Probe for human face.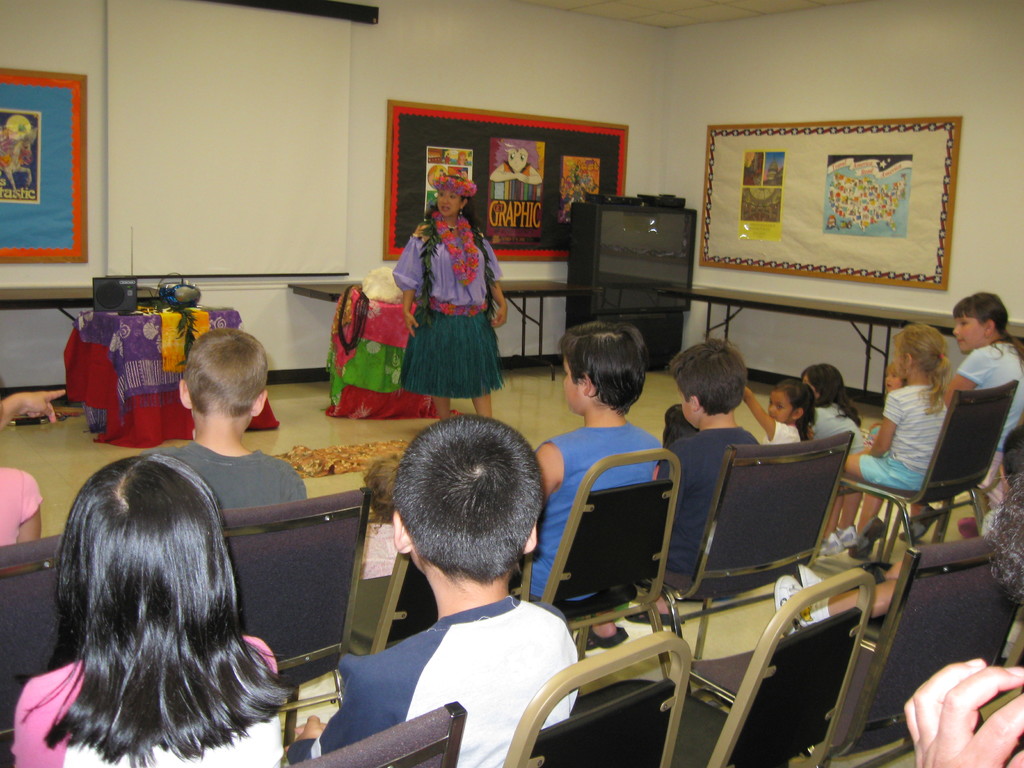
Probe result: 433, 182, 466, 216.
